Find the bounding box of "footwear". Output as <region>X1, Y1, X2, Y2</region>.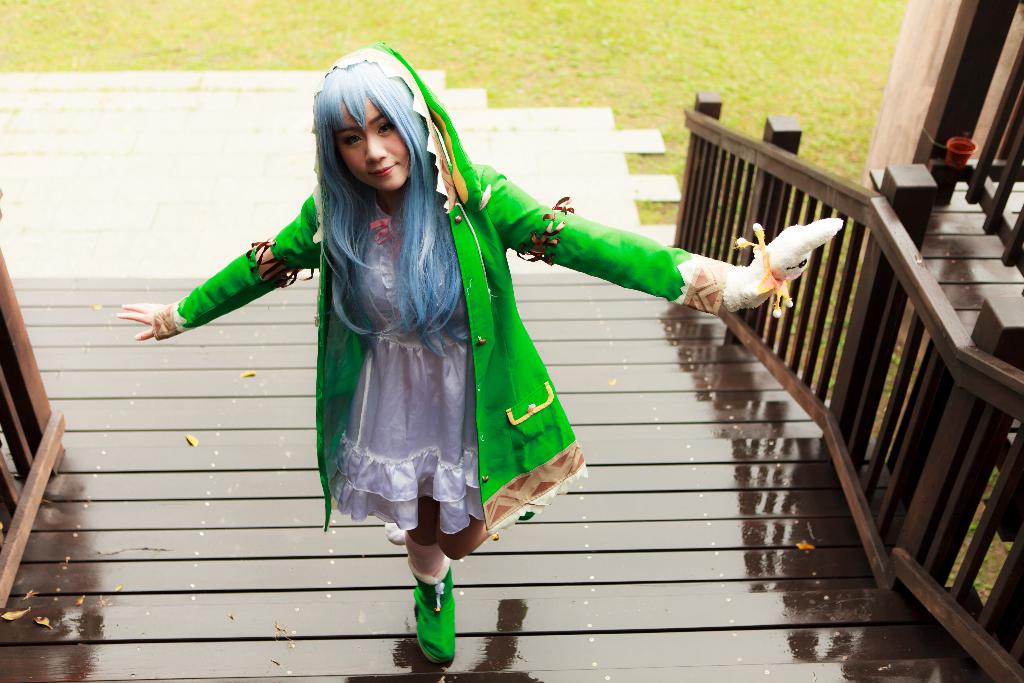
<region>392, 579, 465, 667</region>.
